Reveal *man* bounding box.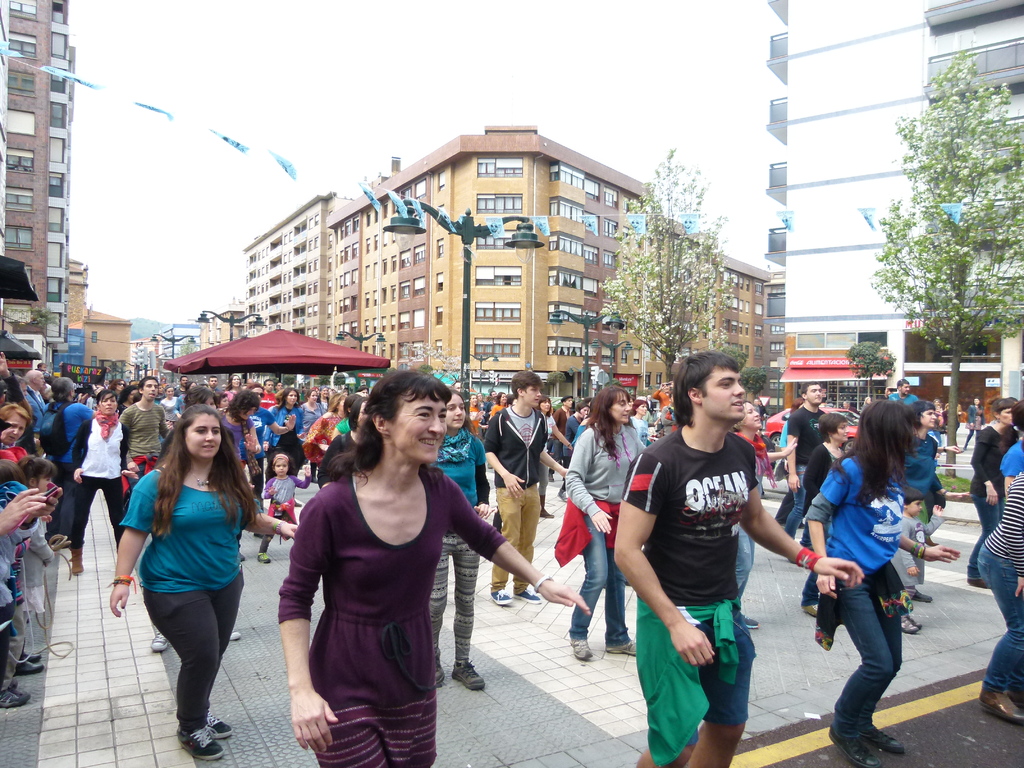
Revealed: box=[25, 368, 52, 454].
